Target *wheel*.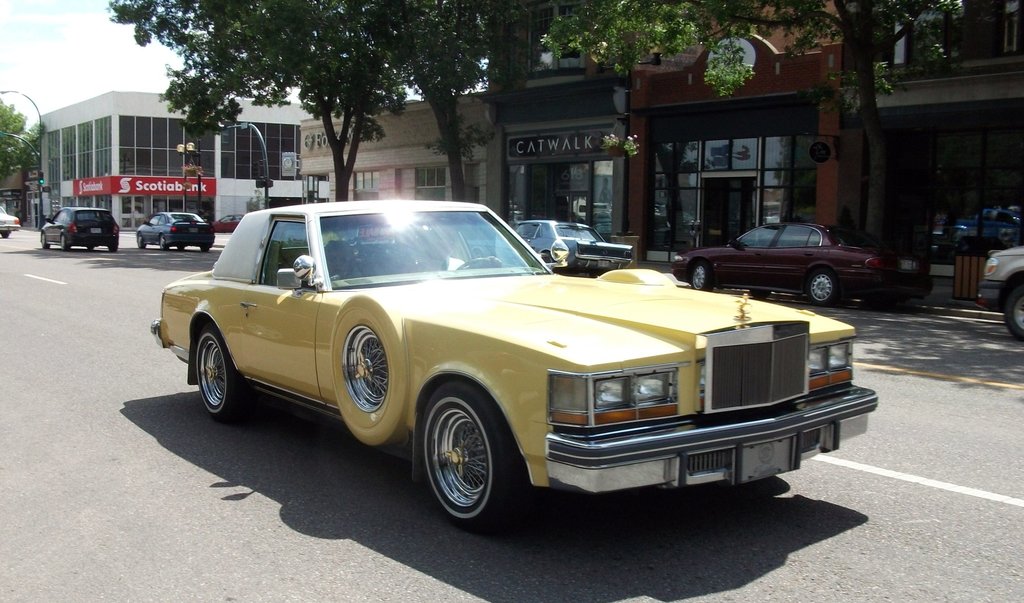
Target region: <bbox>193, 322, 236, 418</bbox>.
